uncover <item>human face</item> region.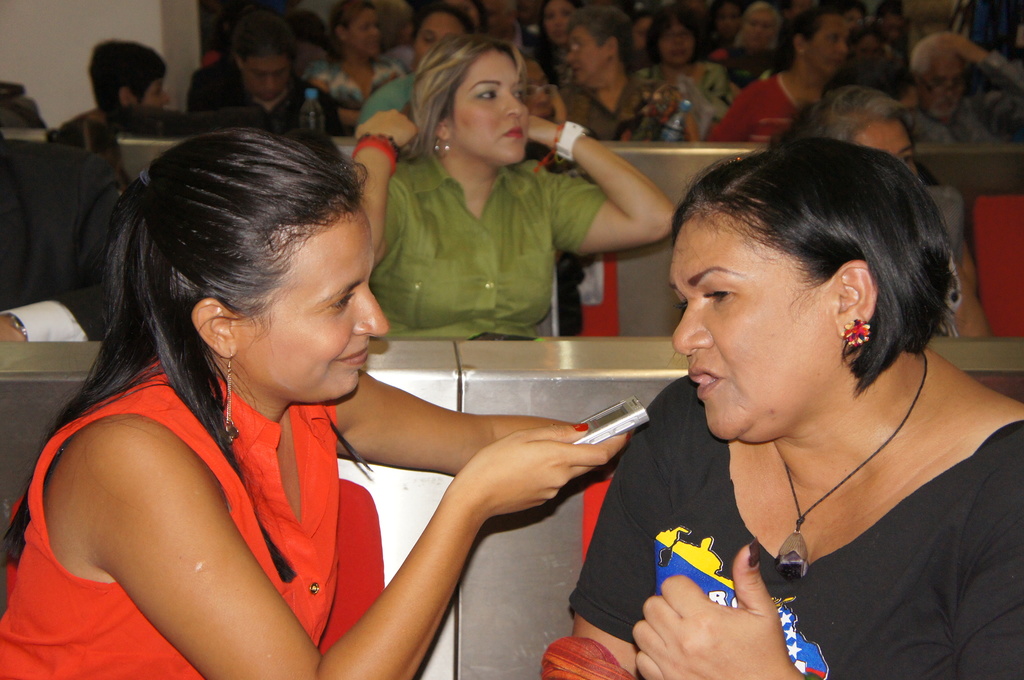
Uncovered: <box>854,119,919,173</box>.
